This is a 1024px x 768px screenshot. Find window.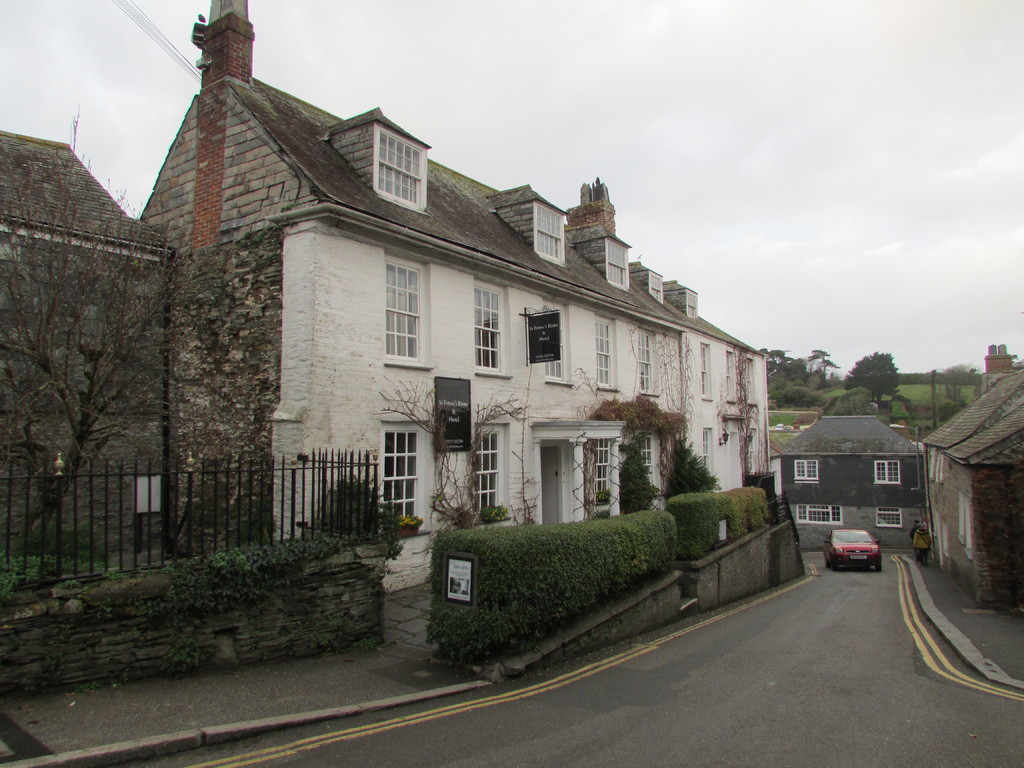
Bounding box: <bbox>874, 458, 900, 485</bbox>.
